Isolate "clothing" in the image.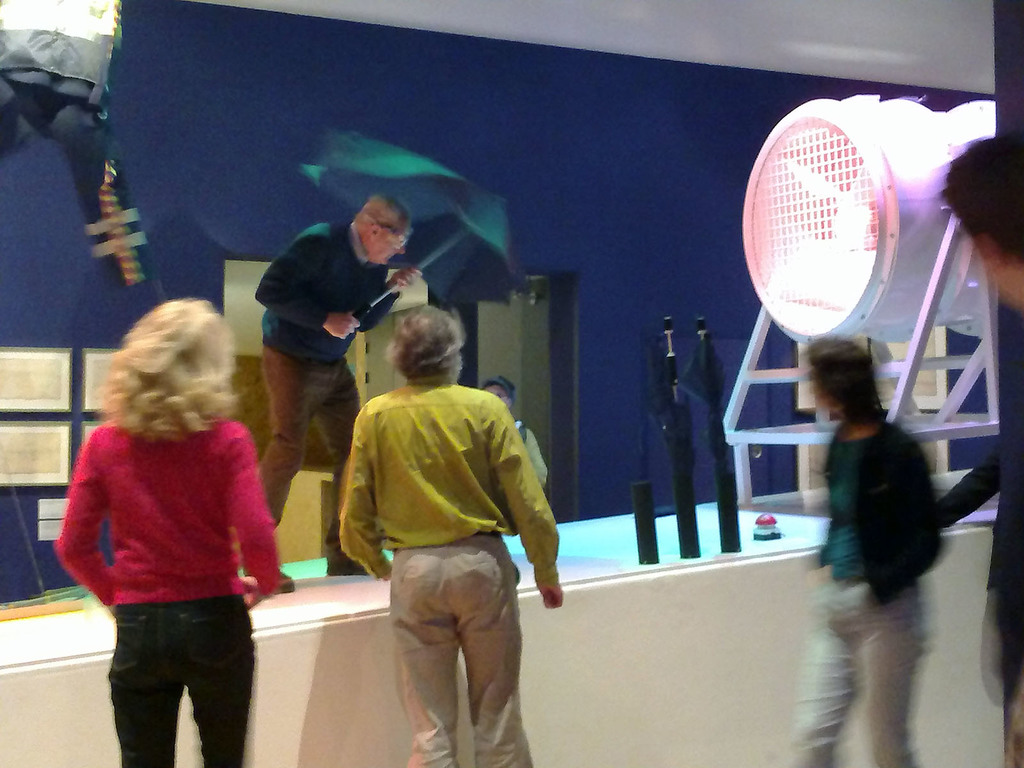
Isolated region: <box>786,415,952,767</box>.
